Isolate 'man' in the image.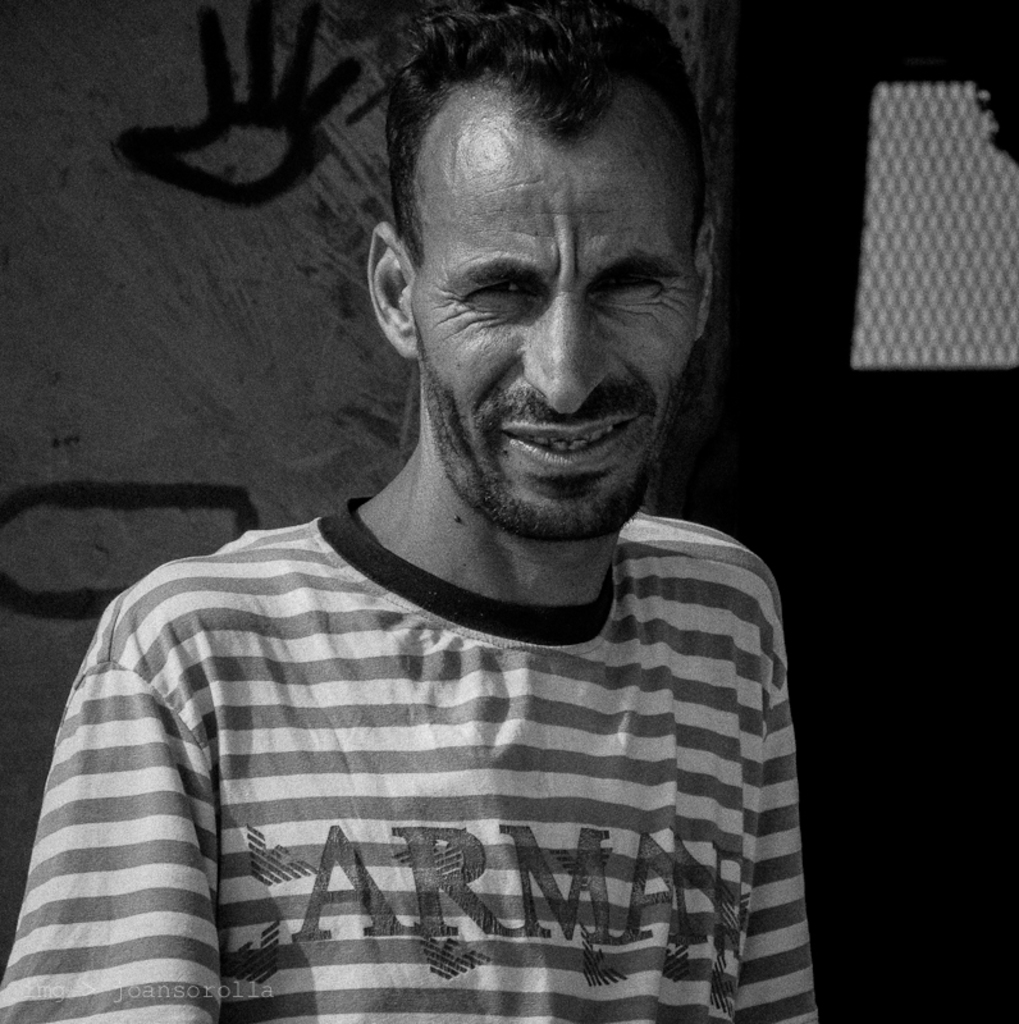
Isolated region: Rect(33, 45, 865, 993).
